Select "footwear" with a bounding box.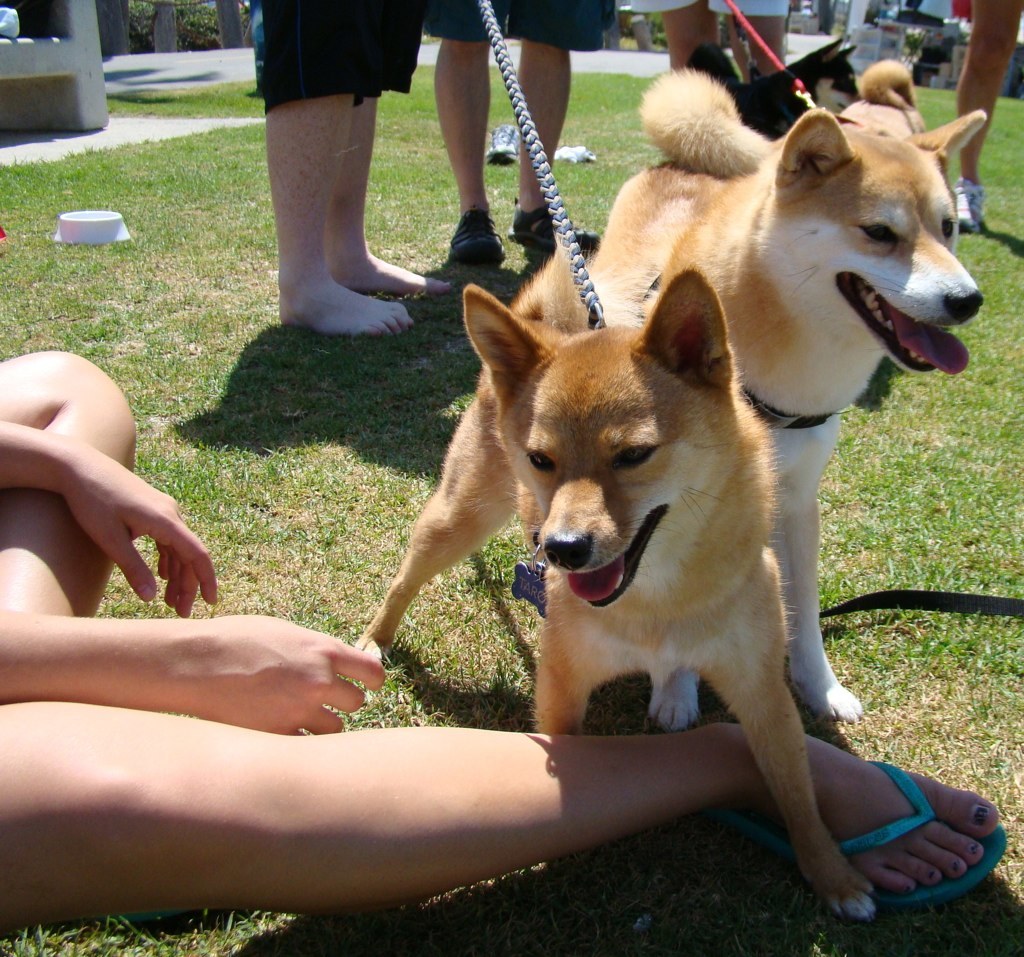
452:205:507:265.
